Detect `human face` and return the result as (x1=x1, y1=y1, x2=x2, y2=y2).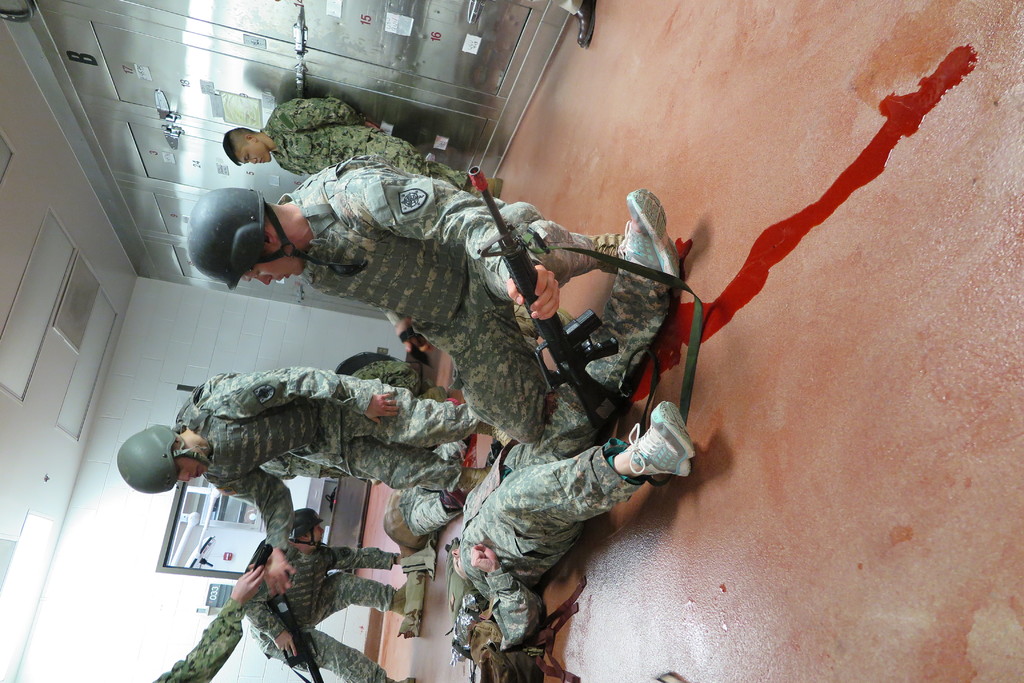
(x1=312, y1=526, x2=325, y2=544).
